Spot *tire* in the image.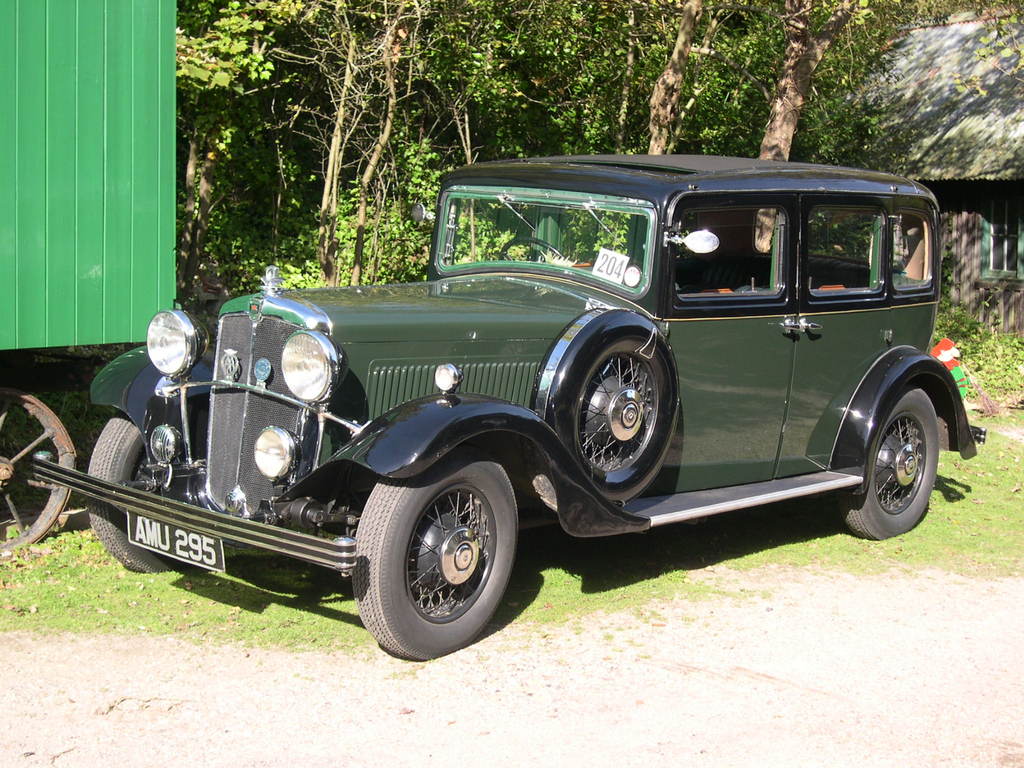
*tire* found at detection(843, 380, 936, 538).
